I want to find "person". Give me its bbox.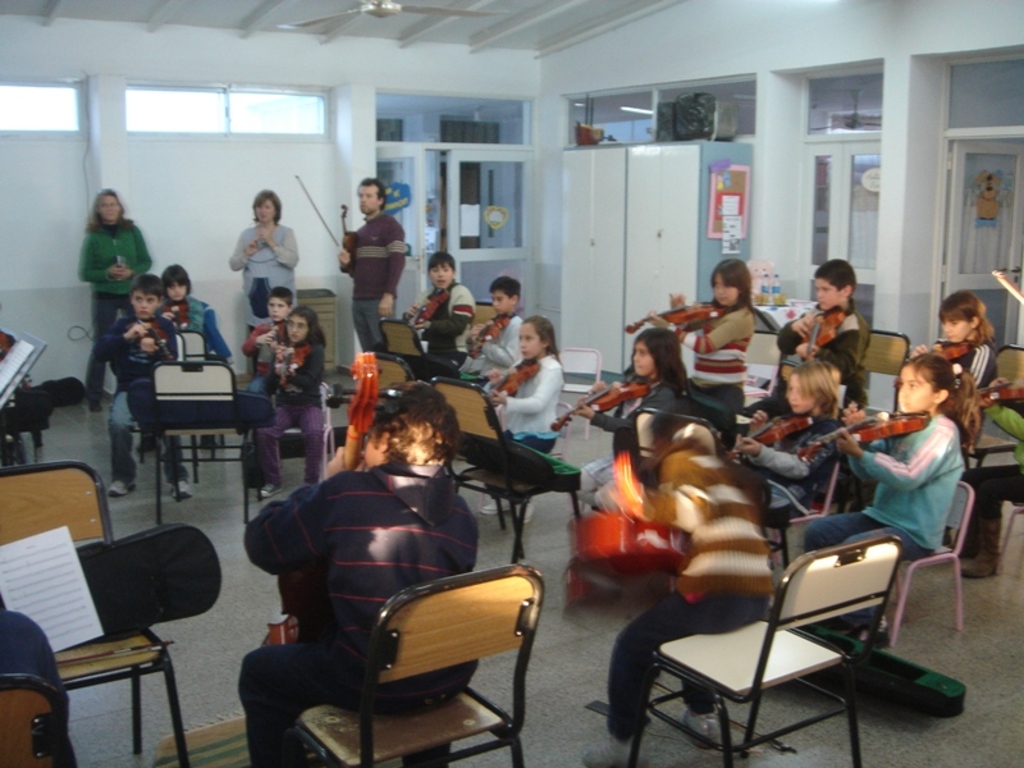
left=800, top=357, right=986, bottom=572.
